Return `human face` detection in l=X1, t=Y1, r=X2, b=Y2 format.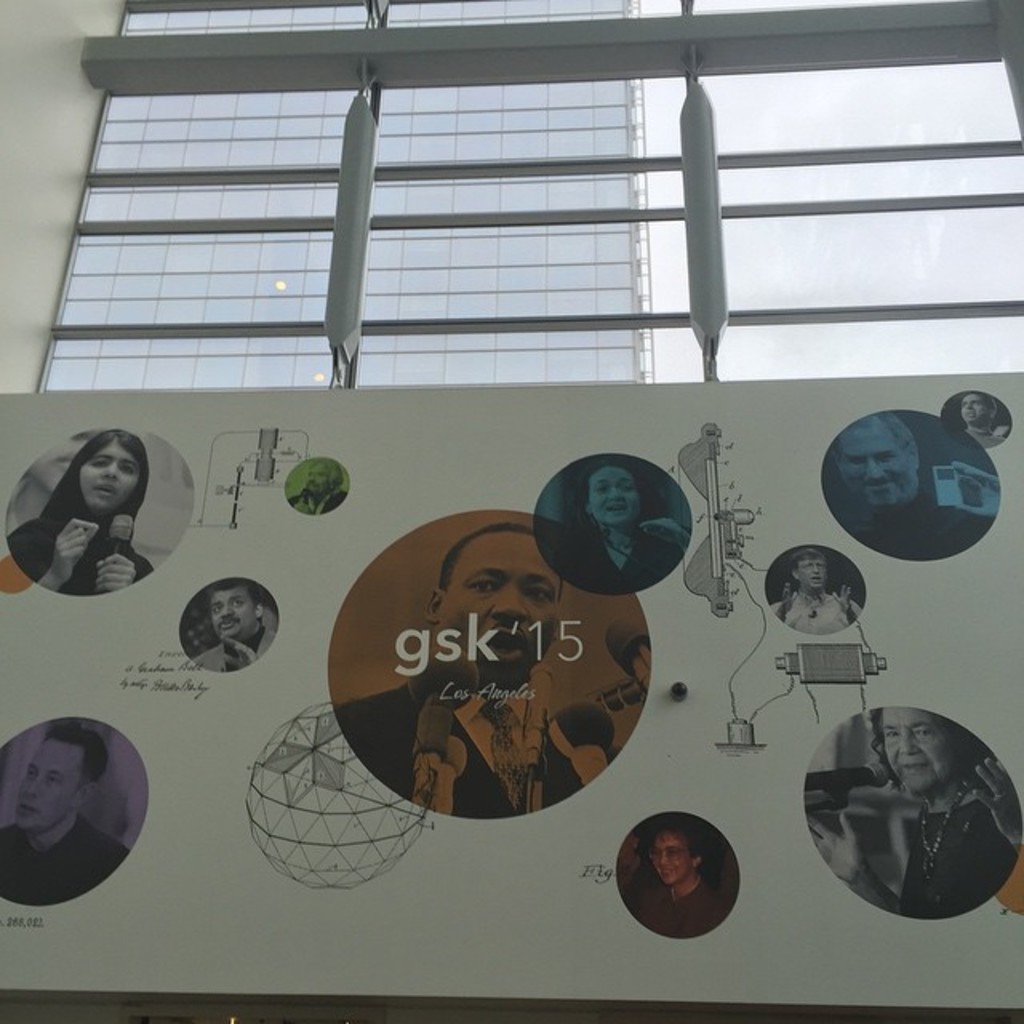
l=26, t=730, r=80, b=834.
